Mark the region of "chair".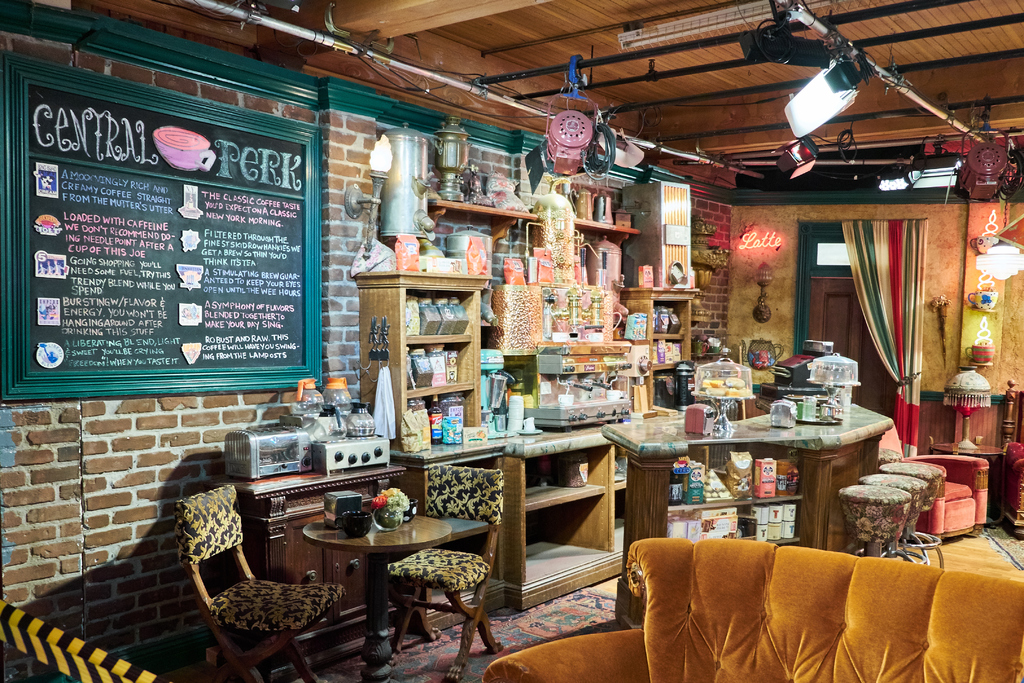
Region: <box>1002,440,1023,538</box>.
